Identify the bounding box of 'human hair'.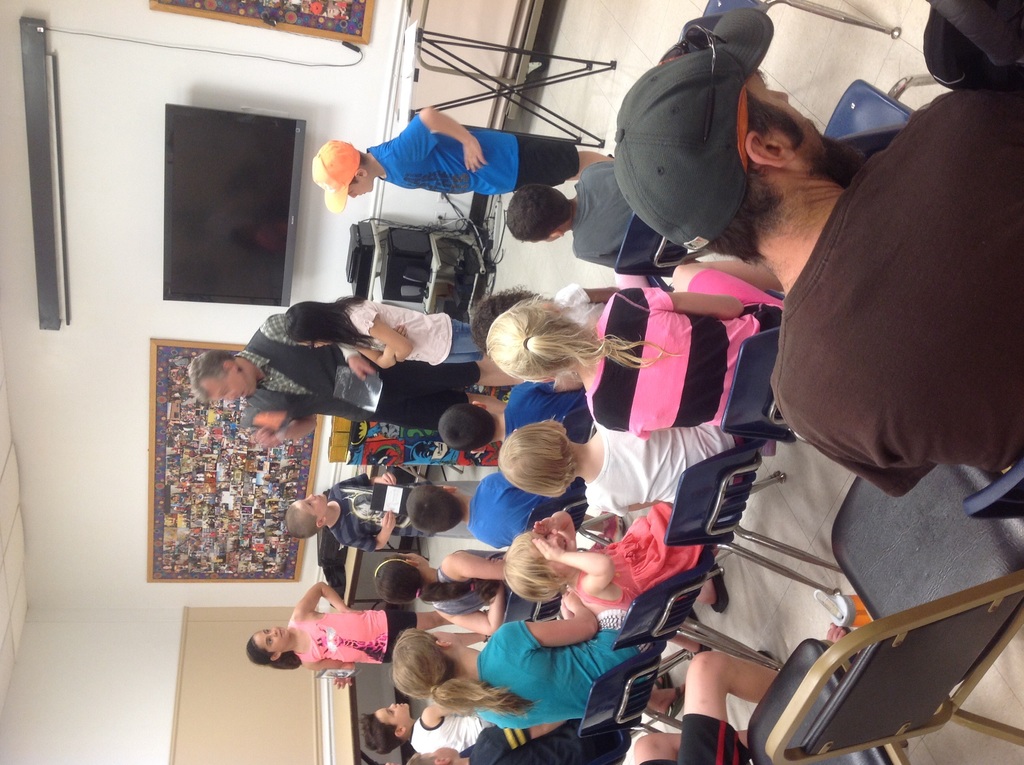
x1=487 y1=298 x2=685 y2=383.
